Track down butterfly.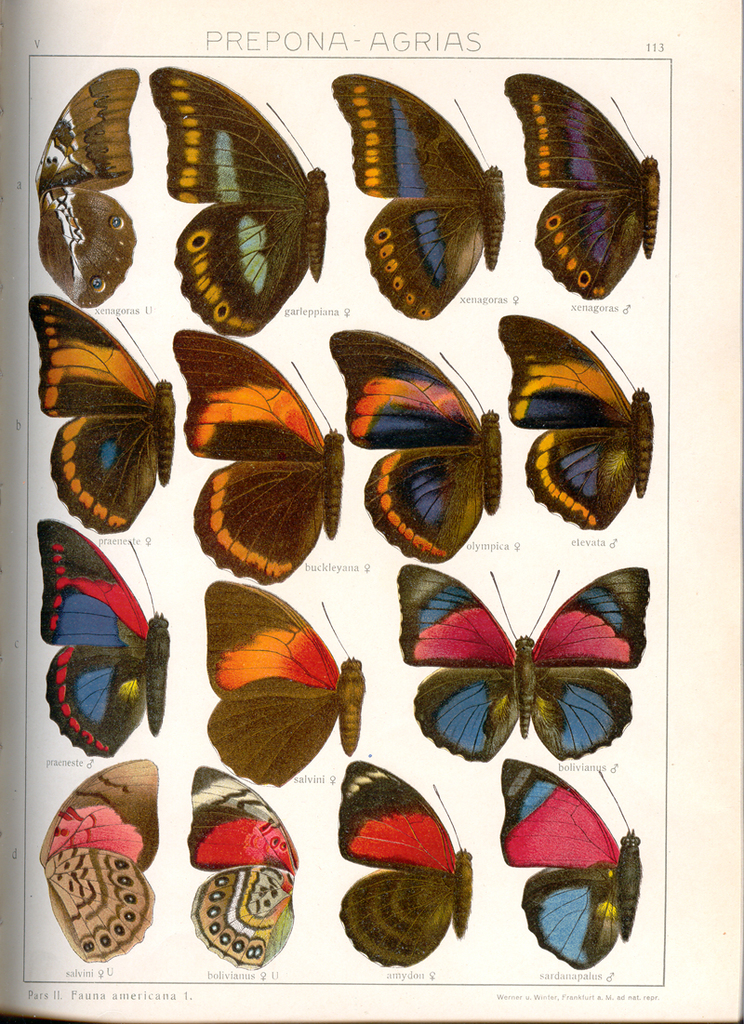
Tracked to select_region(498, 314, 651, 540).
